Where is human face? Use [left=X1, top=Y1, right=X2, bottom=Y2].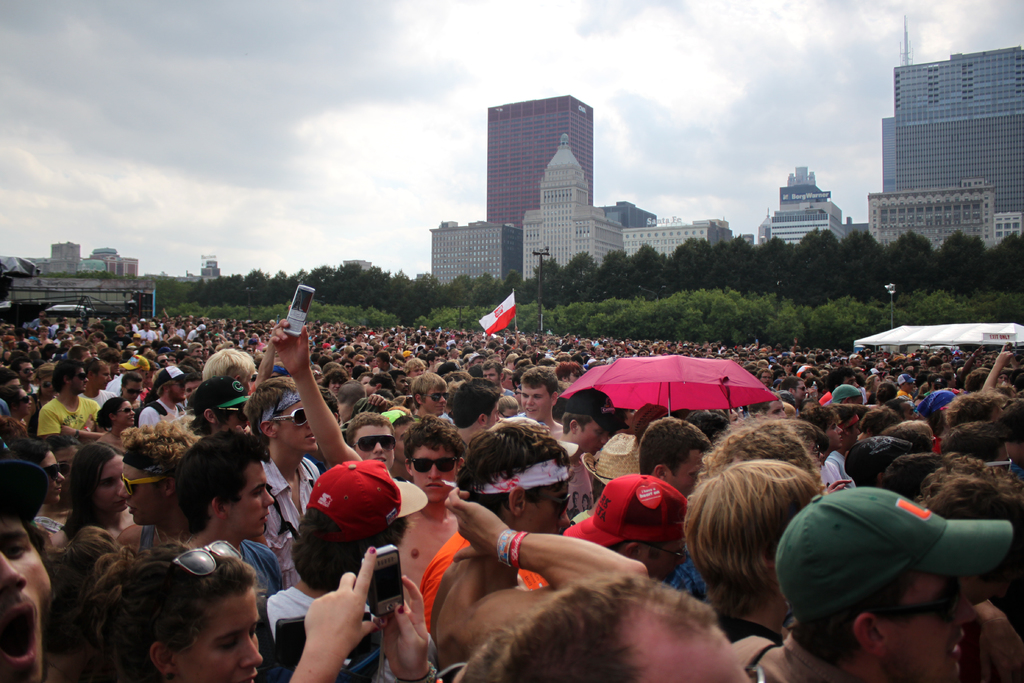
[left=573, top=420, right=613, bottom=452].
